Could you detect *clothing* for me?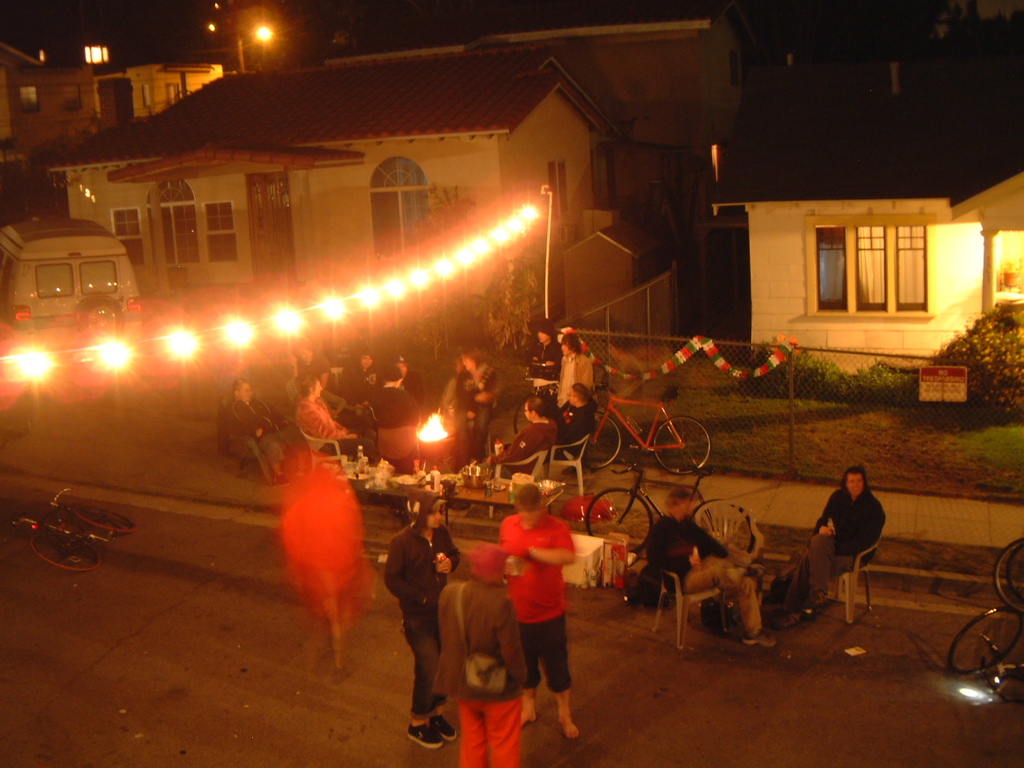
Detection result: [x1=535, y1=330, x2=563, y2=390].
